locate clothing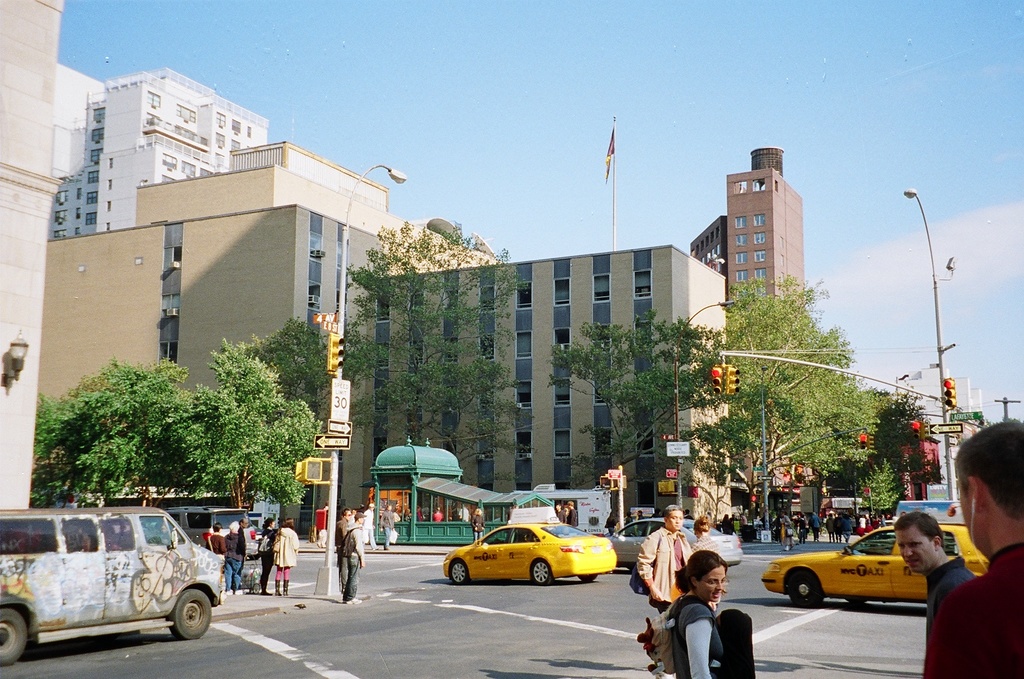
bbox=[769, 517, 789, 550]
